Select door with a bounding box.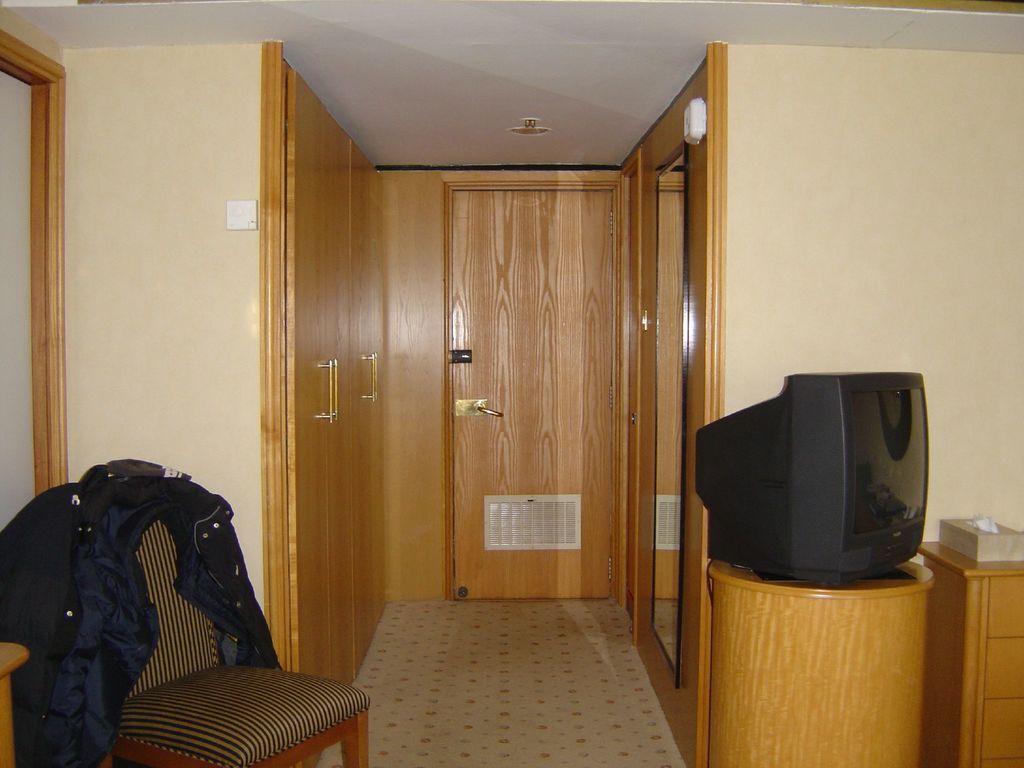
<bbox>451, 190, 614, 605</bbox>.
